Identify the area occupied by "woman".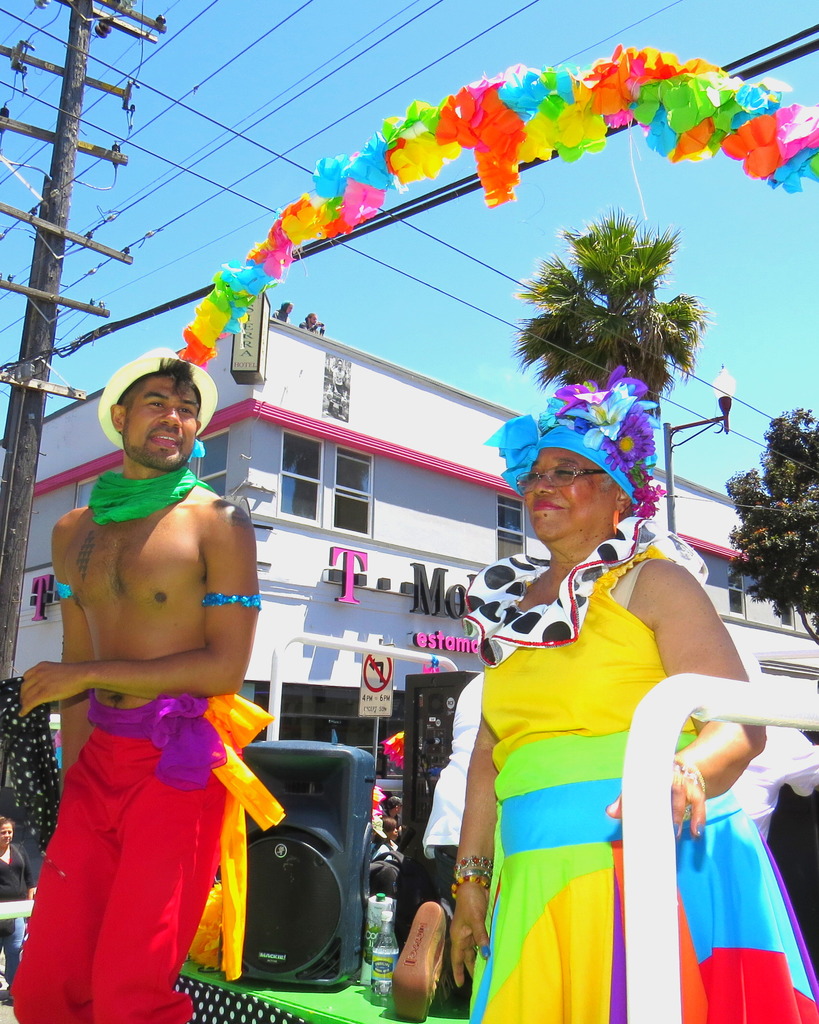
Area: (5, 354, 330, 1022).
